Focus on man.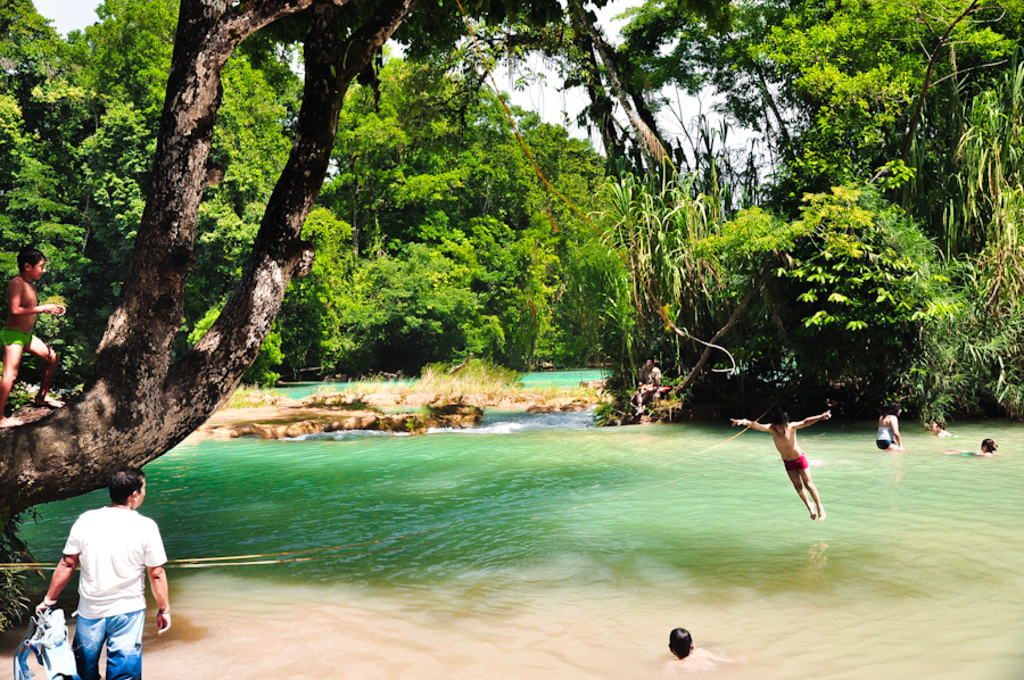
Focused at (39,475,166,679).
